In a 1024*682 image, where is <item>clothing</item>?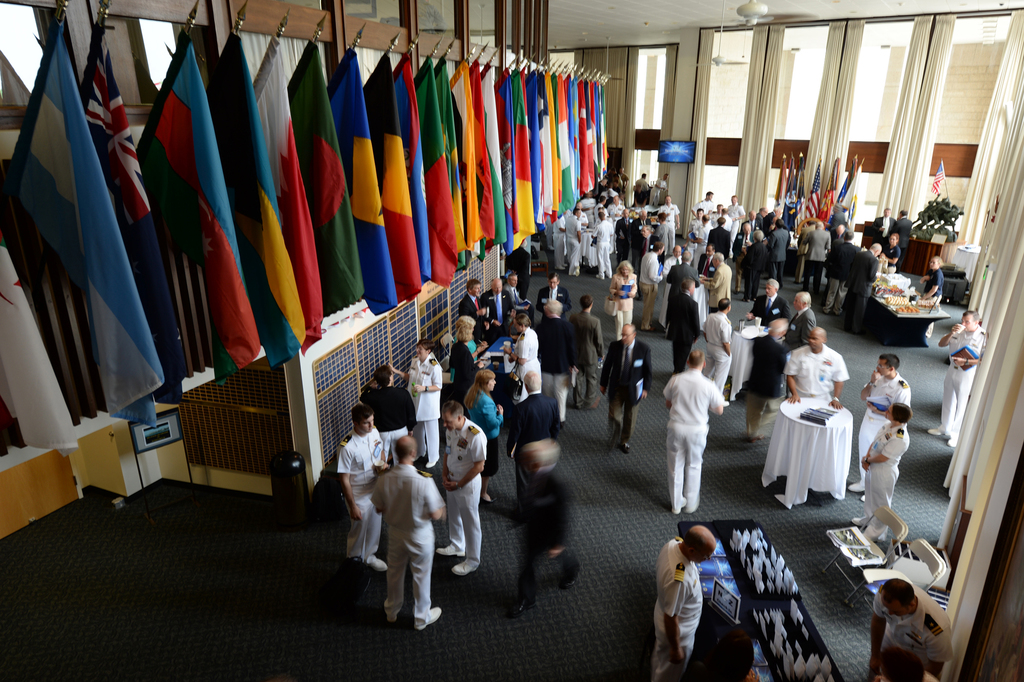
538/293/578/321.
